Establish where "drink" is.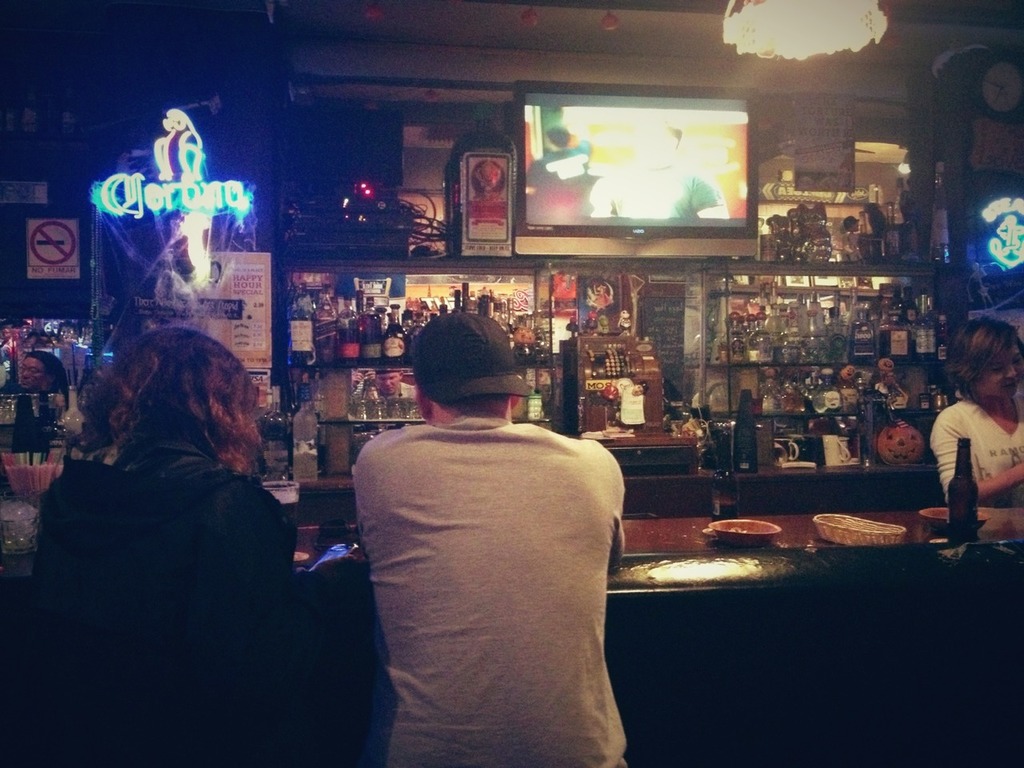
Established at <box>781,384,805,412</box>.
